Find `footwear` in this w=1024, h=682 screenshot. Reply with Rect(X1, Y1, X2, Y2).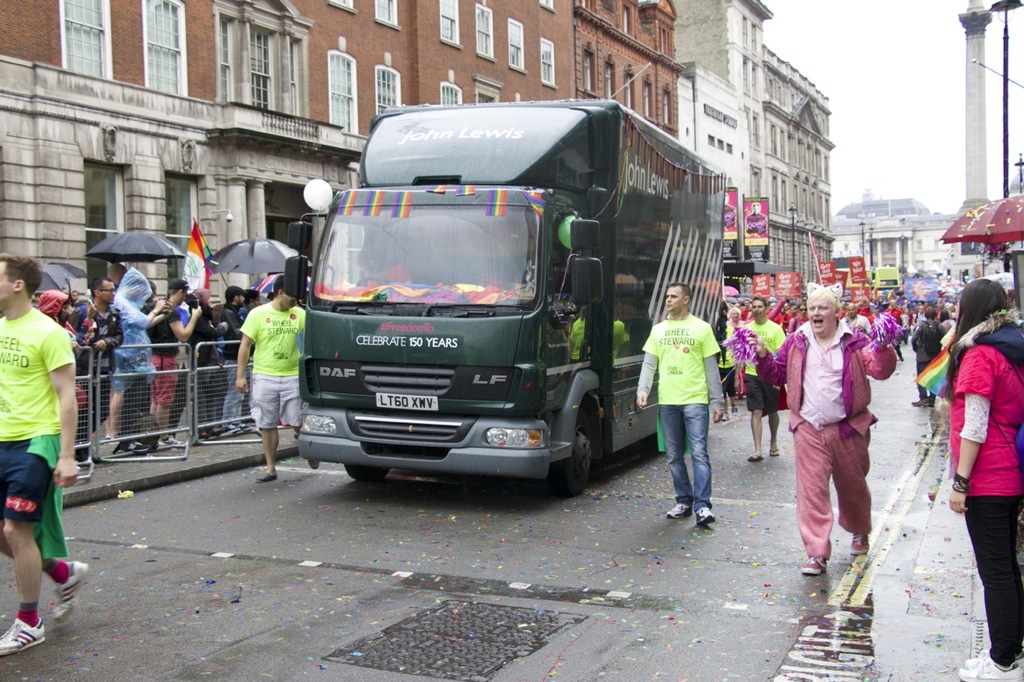
Rect(847, 531, 867, 556).
